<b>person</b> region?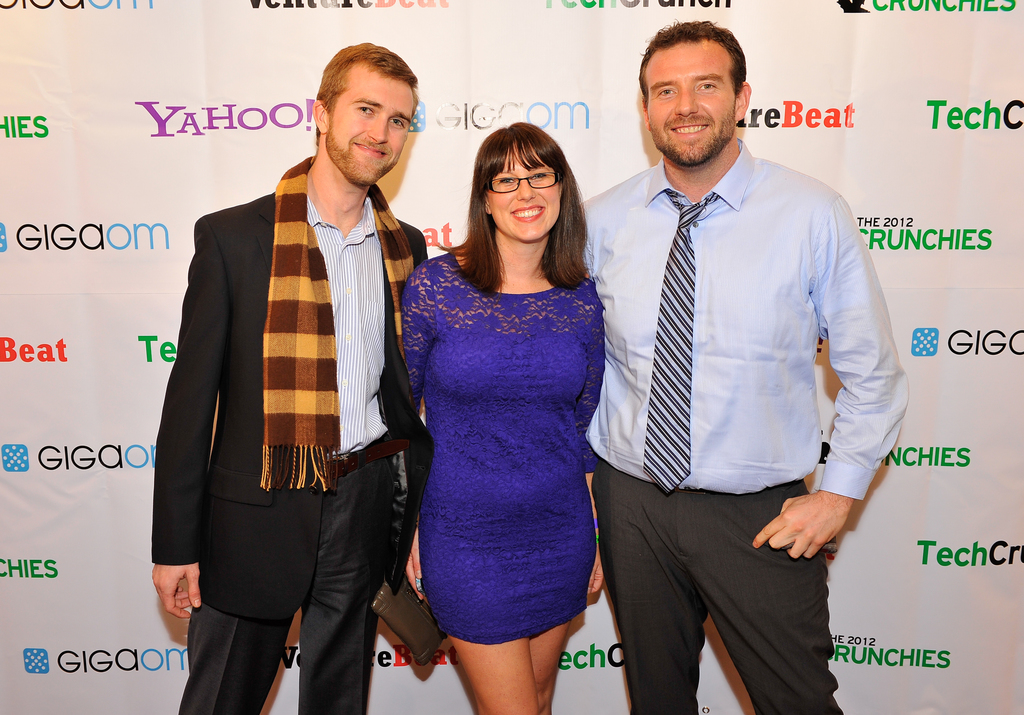
{"x1": 150, "y1": 35, "x2": 433, "y2": 714}
